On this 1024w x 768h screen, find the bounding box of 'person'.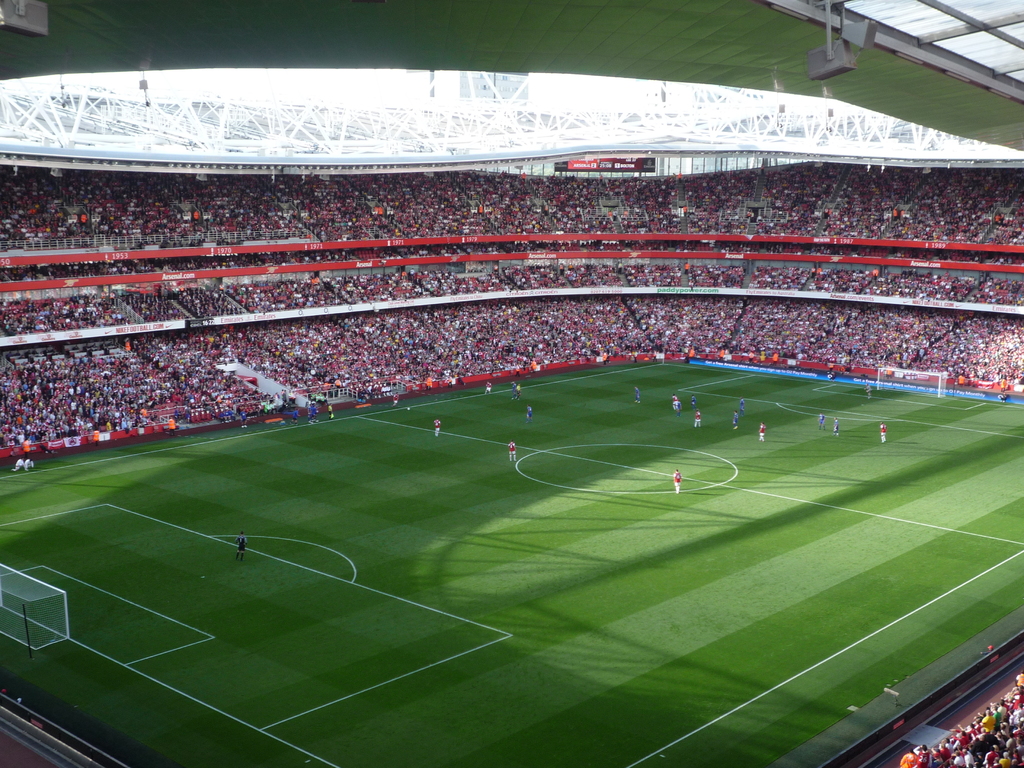
Bounding box: {"x1": 635, "y1": 385, "x2": 640, "y2": 408}.
